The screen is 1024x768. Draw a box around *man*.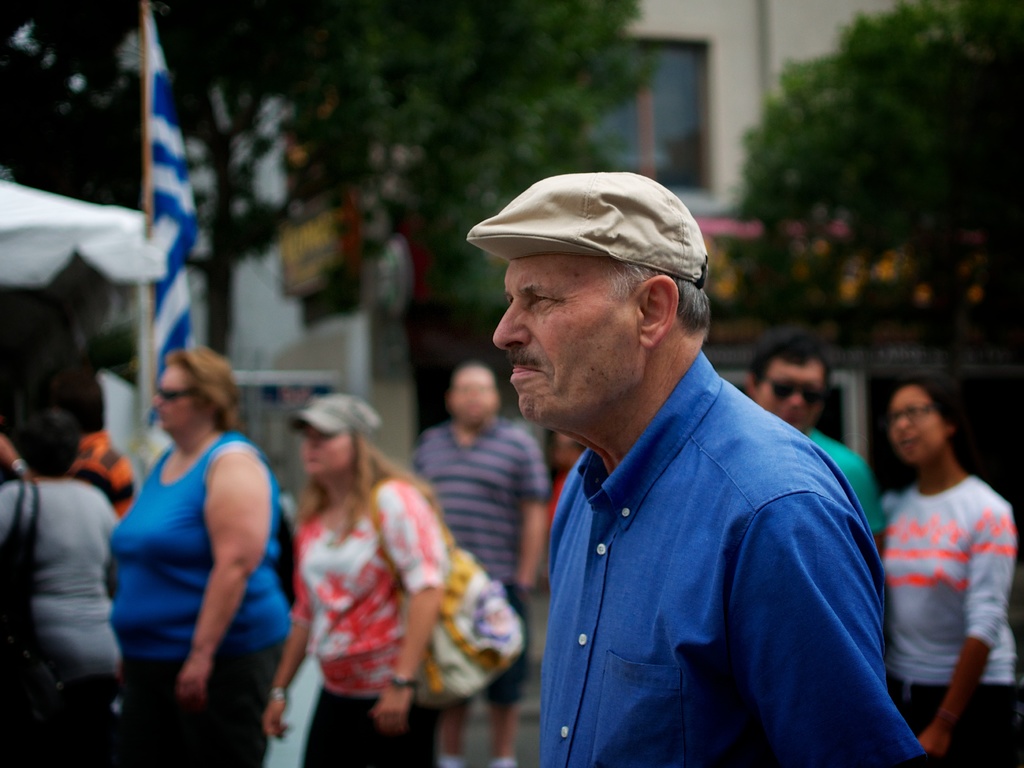
{"left": 406, "top": 360, "right": 546, "bottom": 767}.
